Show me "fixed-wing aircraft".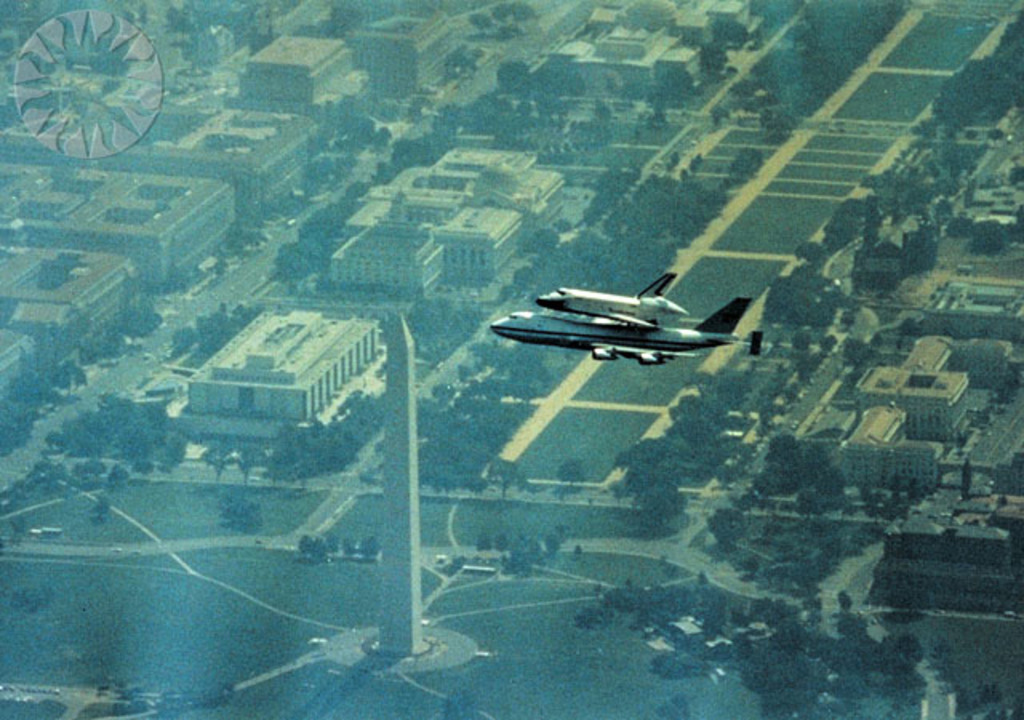
"fixed-wing aircraft" is here: select_region(536, 272, 688, 326).
